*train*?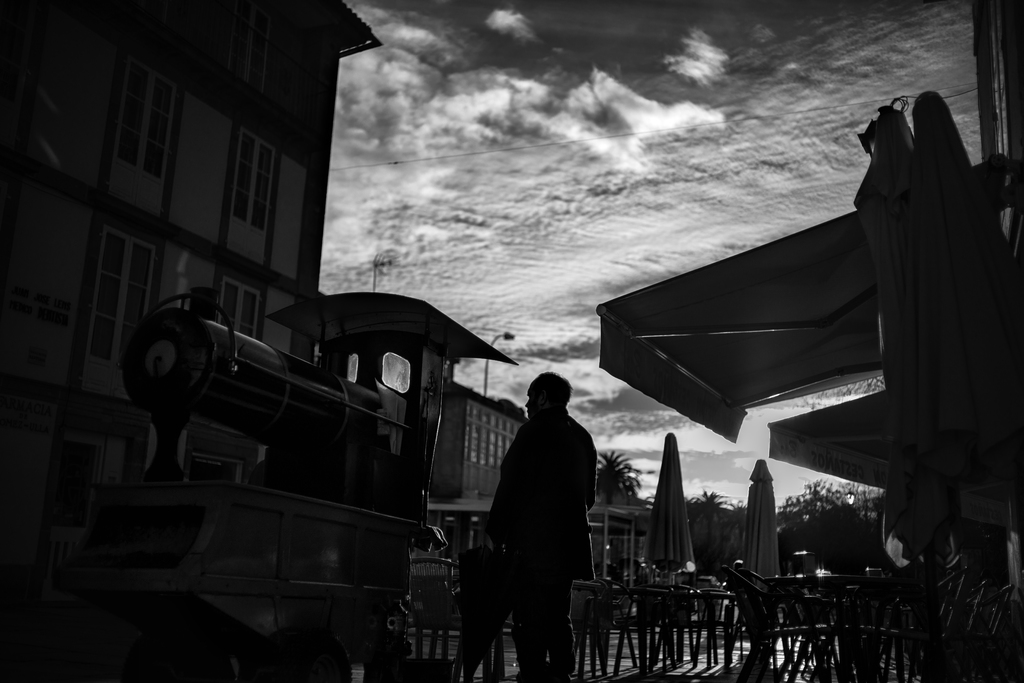
59/282/447/664
